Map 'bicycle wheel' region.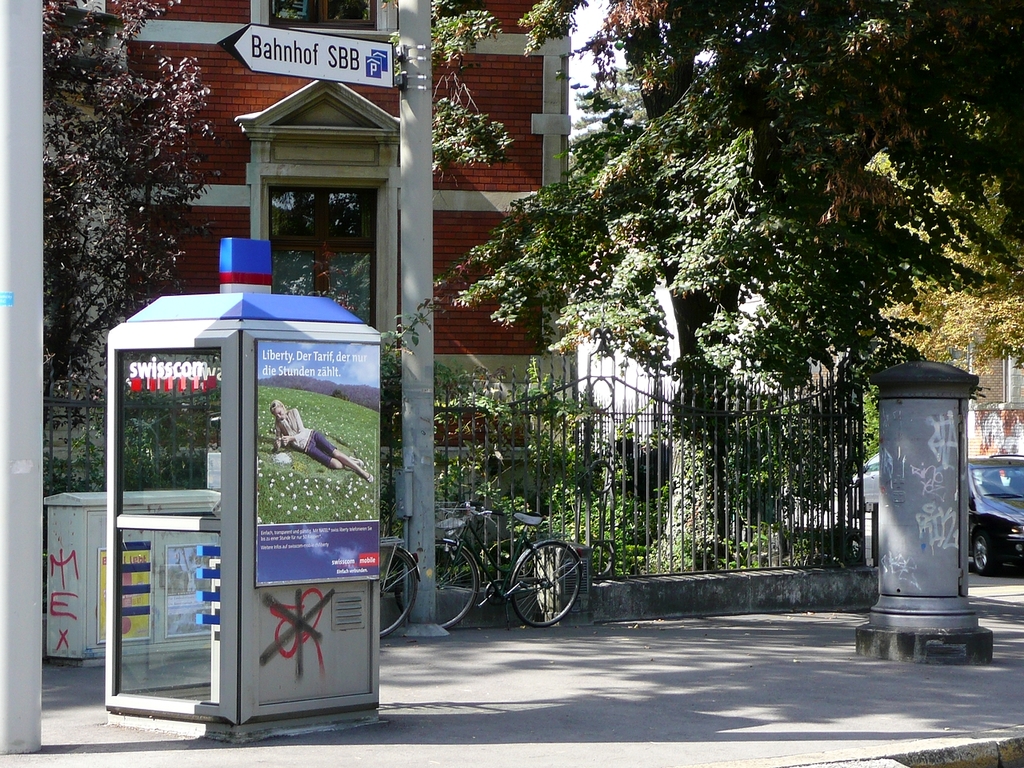
Mapped to 395/538/477/629.
